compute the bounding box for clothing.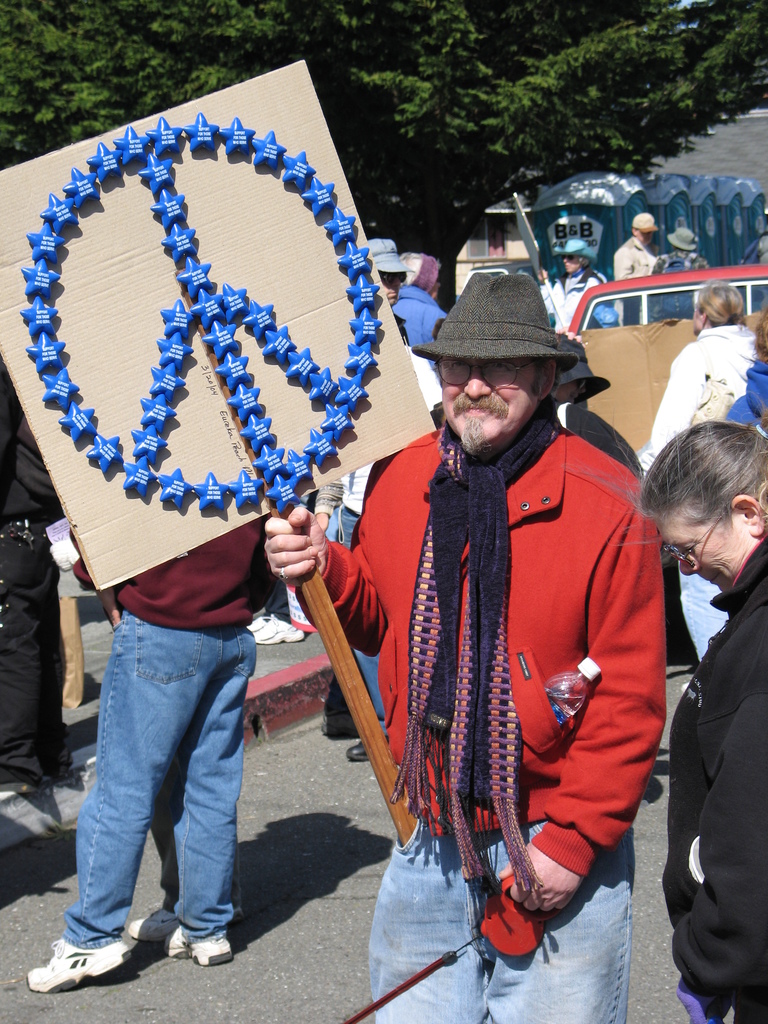
(x1=659, y1=532, x2=767, y2=1023).
